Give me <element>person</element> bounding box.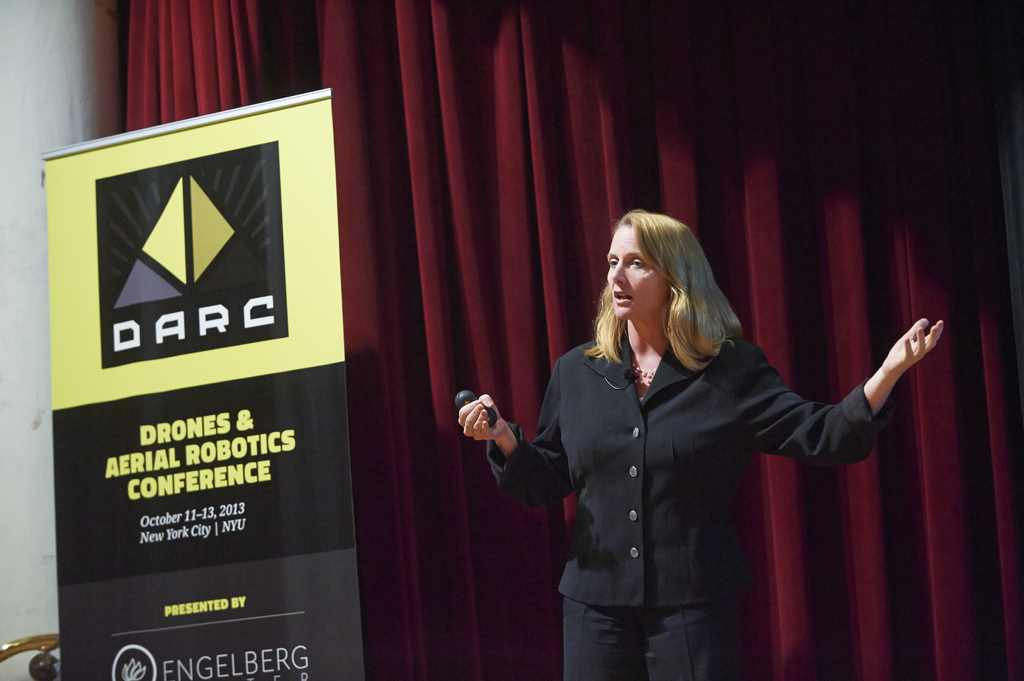
<region>517, 241, 855, 680</region>.
